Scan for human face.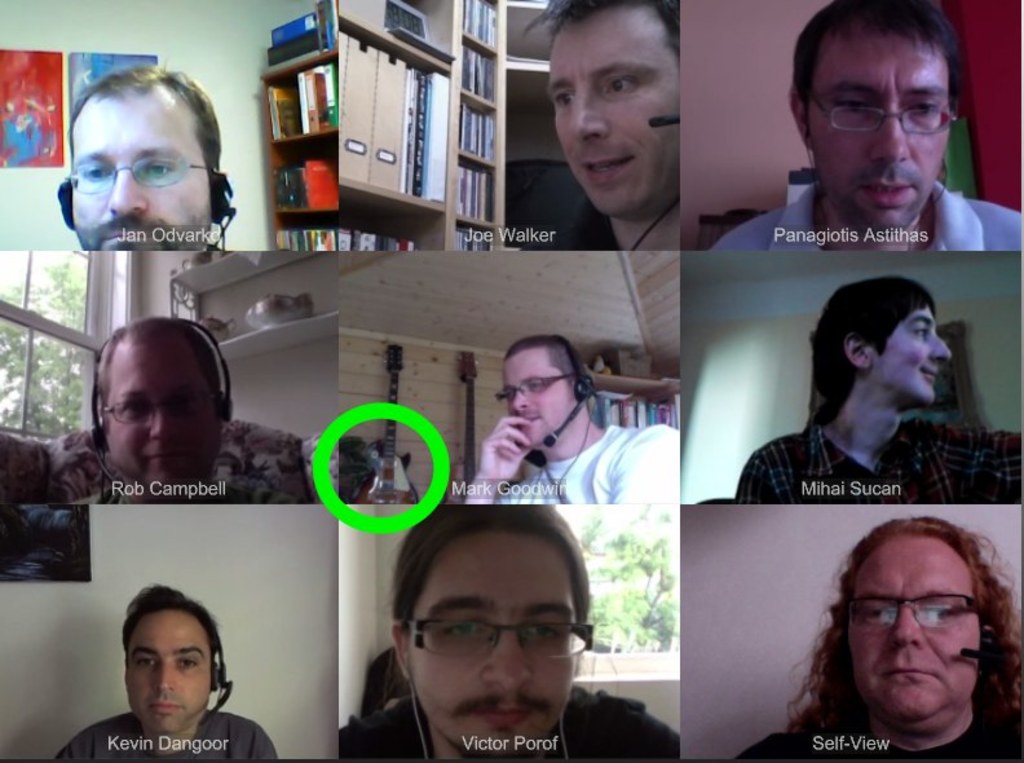
Scan result: 499, 363, 569, 444.
